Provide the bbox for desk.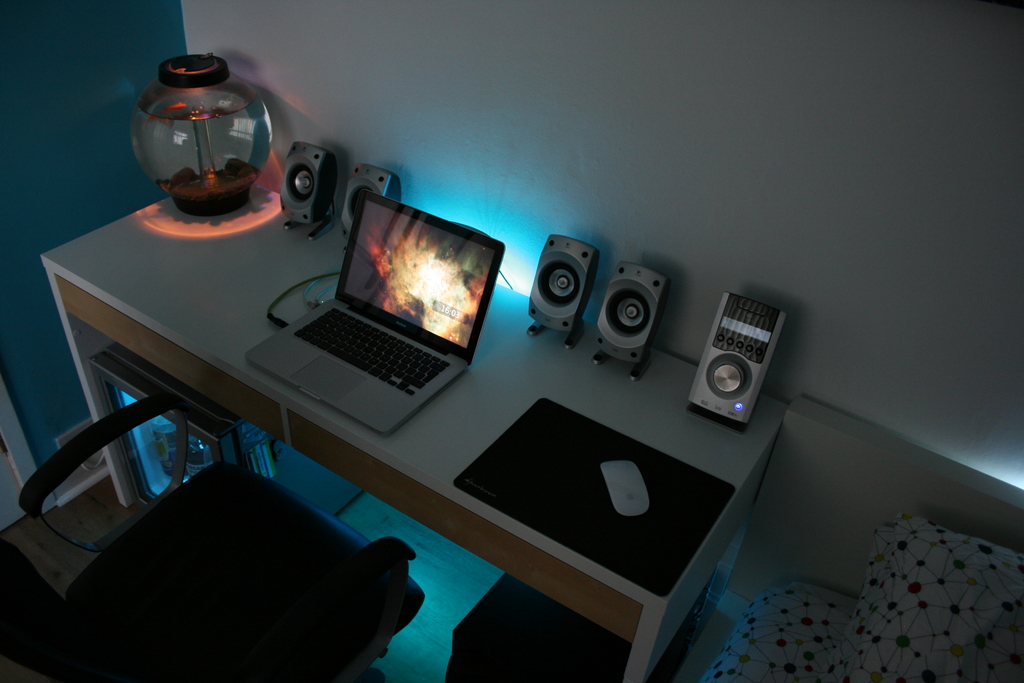
<bbox>24, 168, 824, 667</bbox>.
